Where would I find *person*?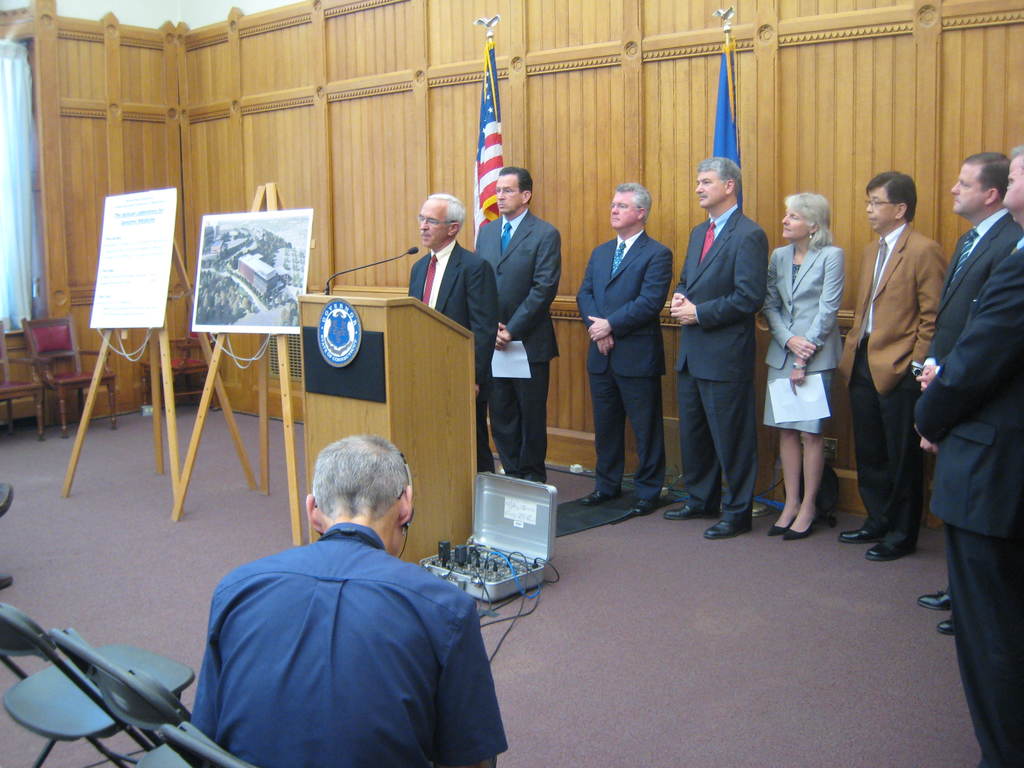
At {"x1": 181, "y1": 434, "x2": 509, "y2": 767}.
